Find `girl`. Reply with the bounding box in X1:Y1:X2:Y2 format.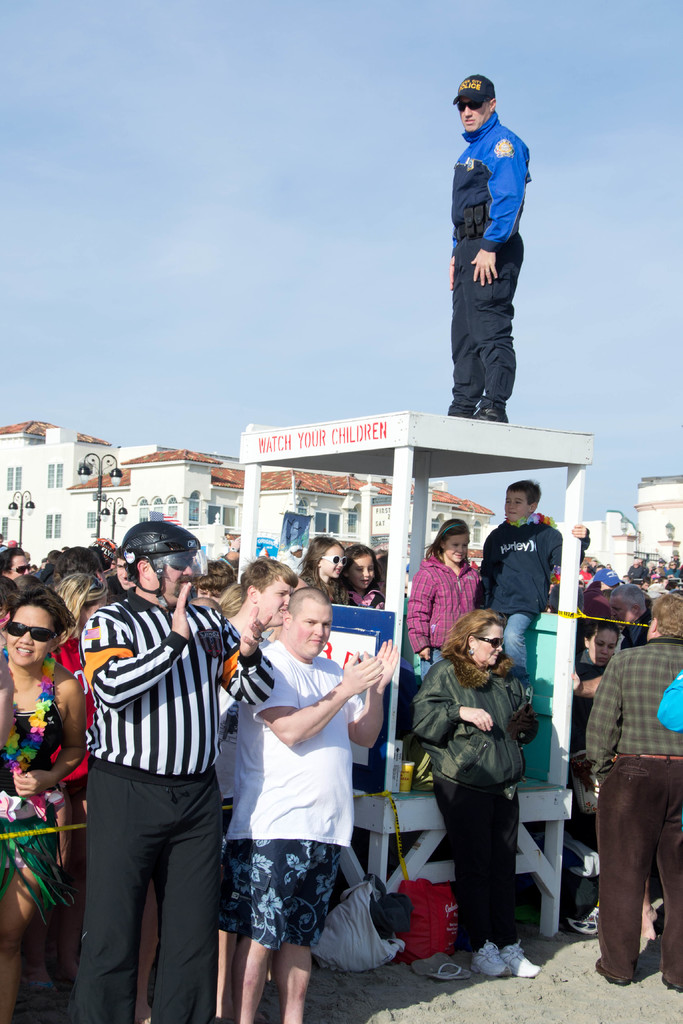
407:520:482:683.
